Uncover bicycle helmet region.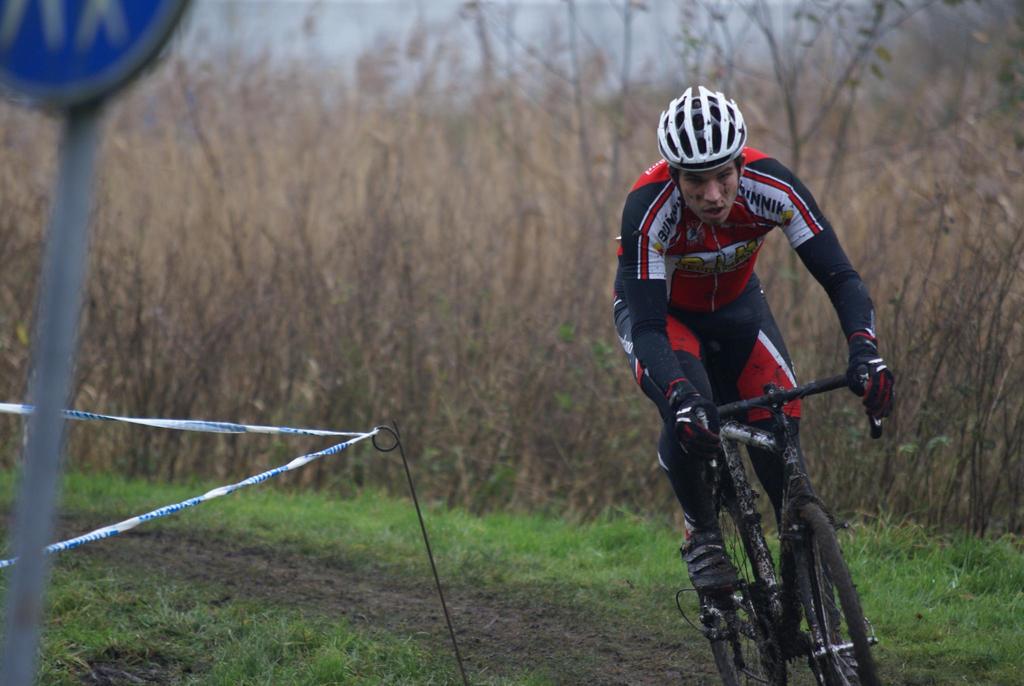
Uncovered: [658, 86, 744, 163].
